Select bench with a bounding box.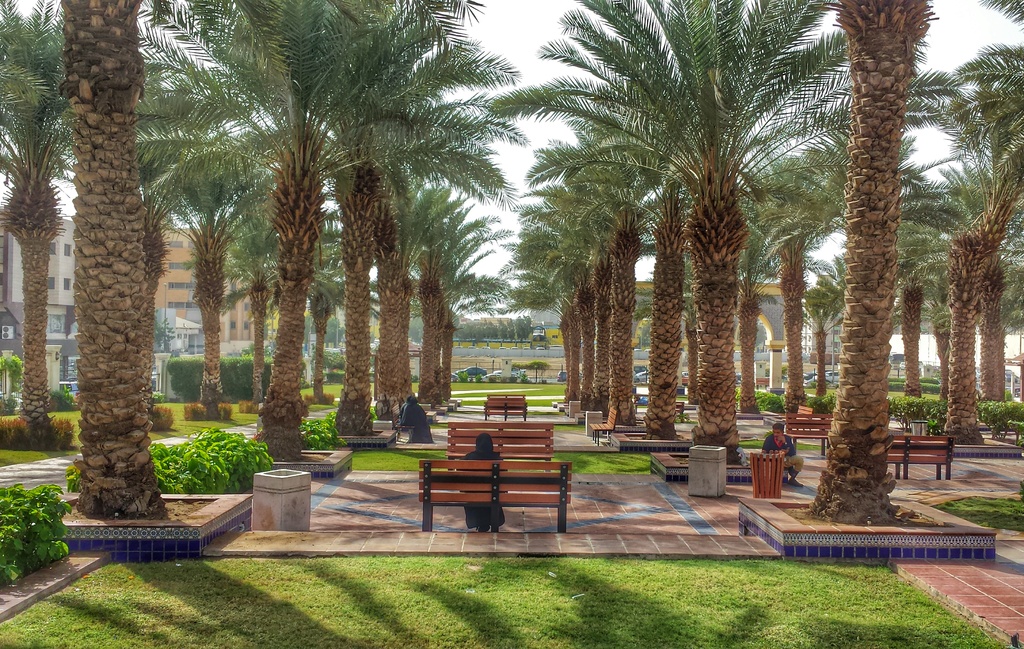
(x1=797, y1=404, x2=813, y2=416).
